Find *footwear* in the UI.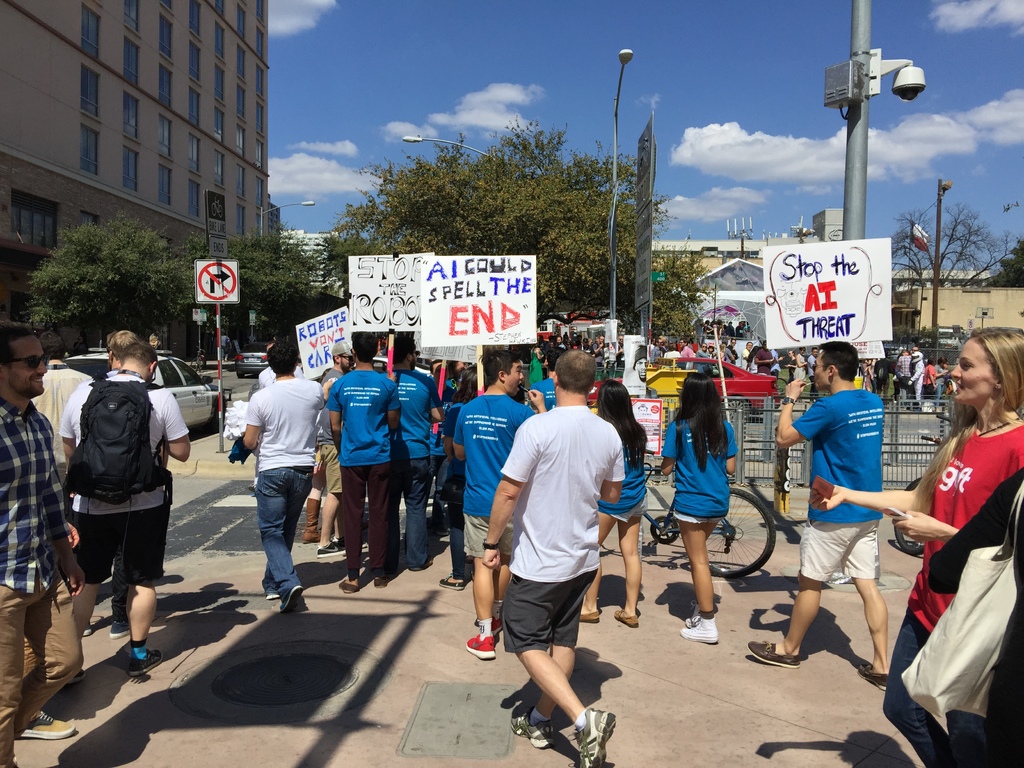
UI element at rect(374, 566, 389, 593).
